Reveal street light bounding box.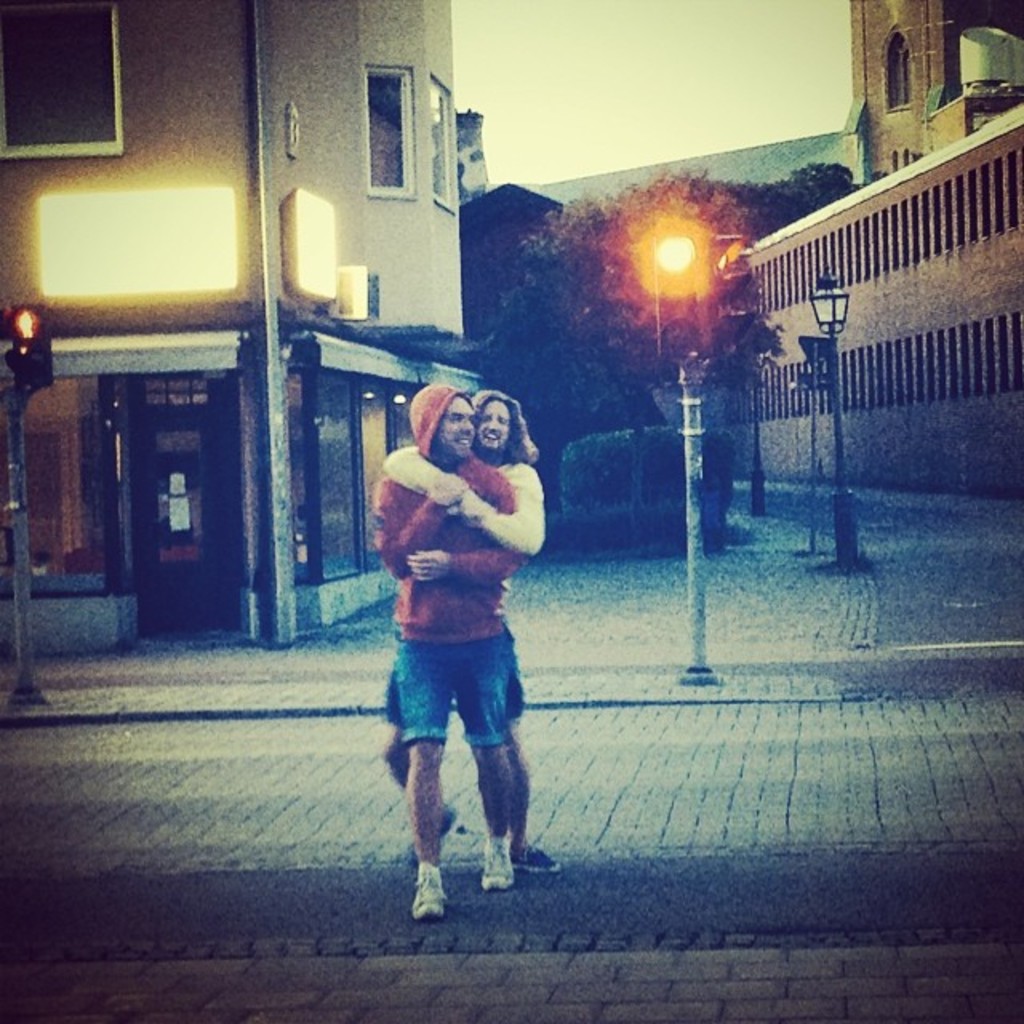
Revealed: (x1=590, y1=158, x2=755, y2=565).
